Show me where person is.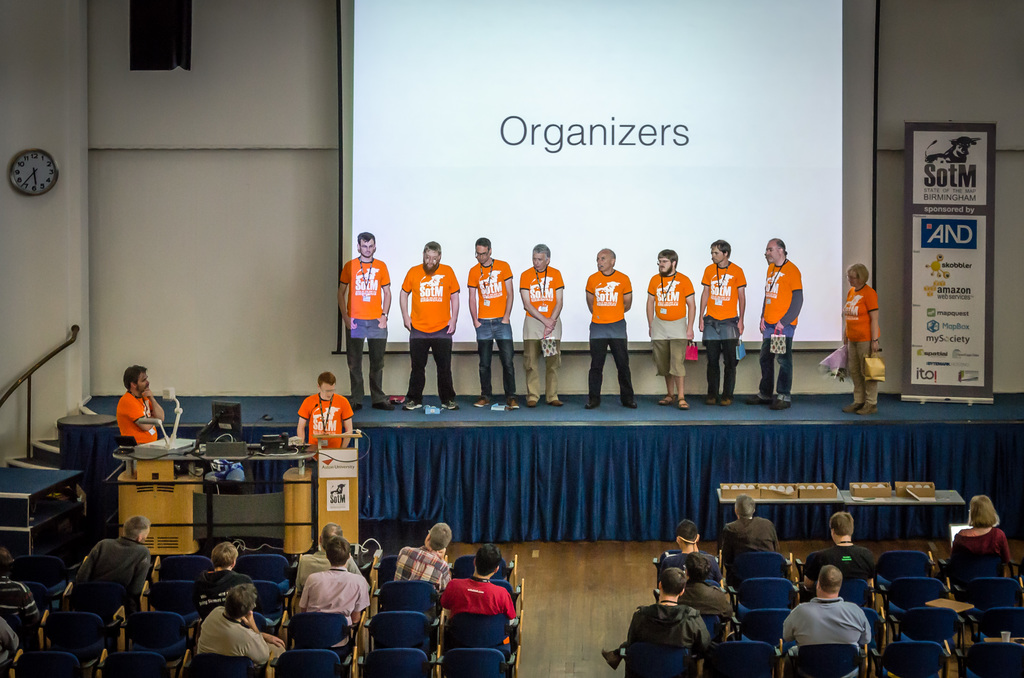
person is at <box>337,231,394,411</box>.
